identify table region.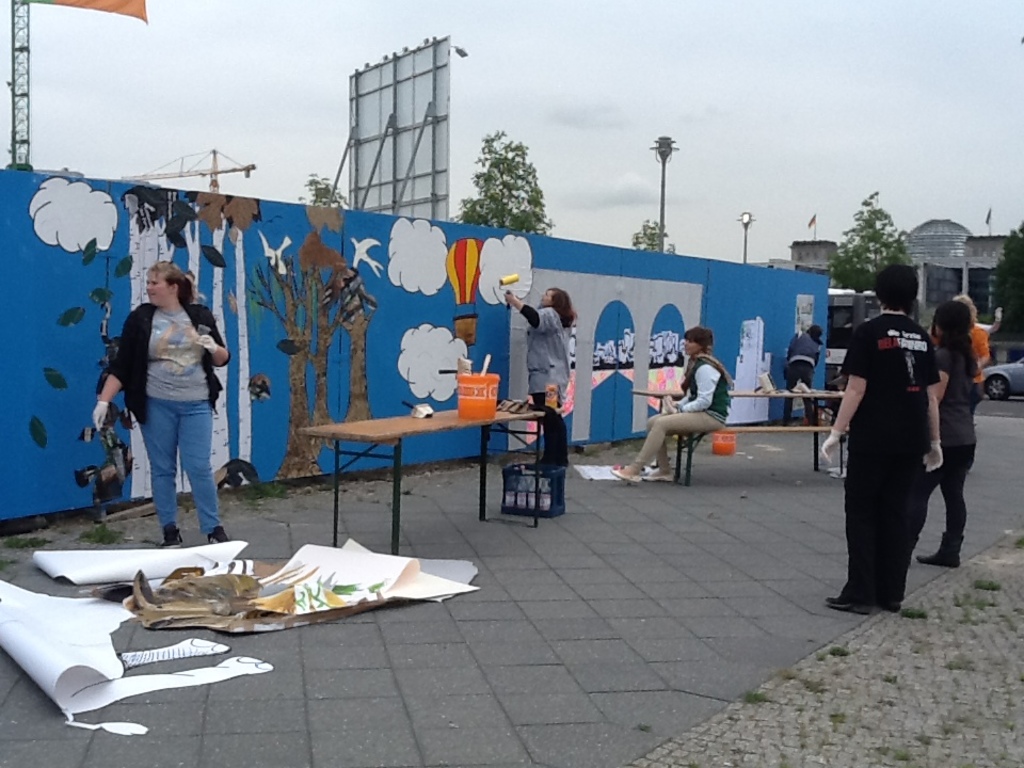
Region: [269, 405, 542, 533].
